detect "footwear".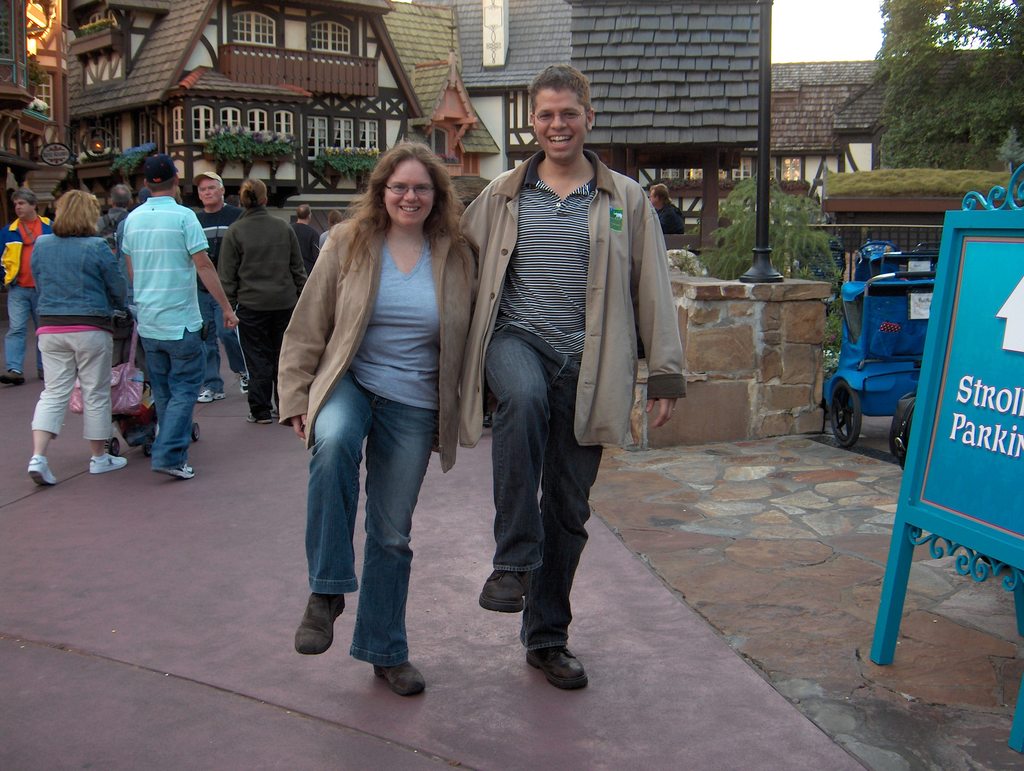
Detected at <region>479, 570, 531, 612</region>.
